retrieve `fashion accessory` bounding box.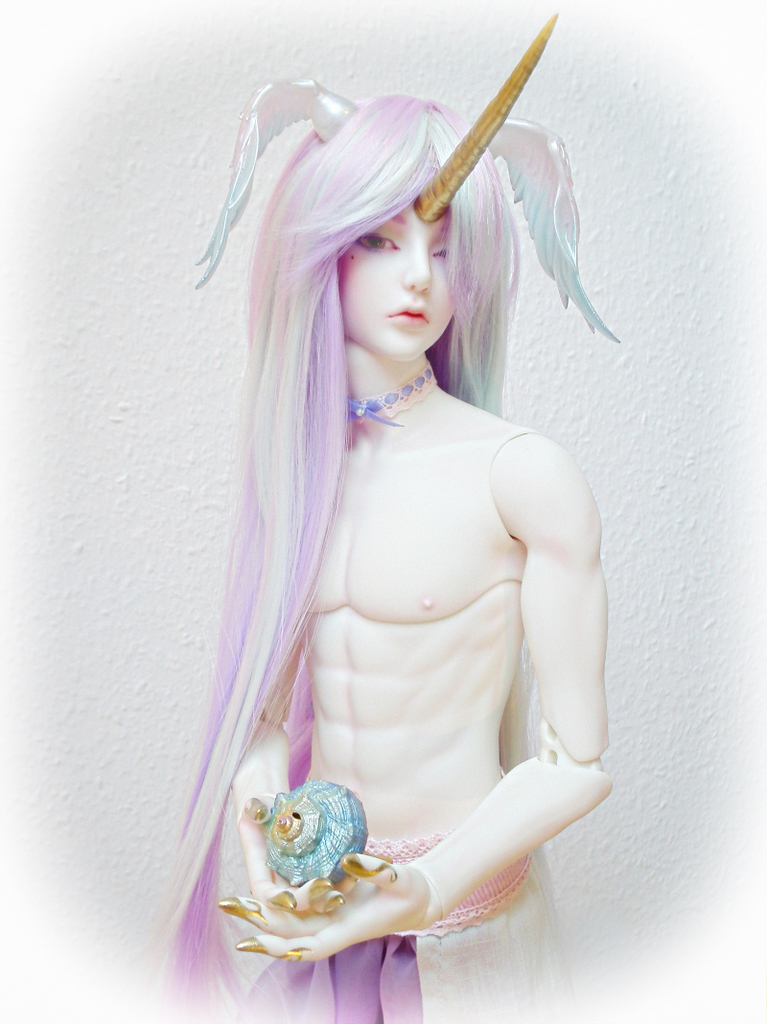
Bounding box: left=193, top=80, right=626, bottom=342.
